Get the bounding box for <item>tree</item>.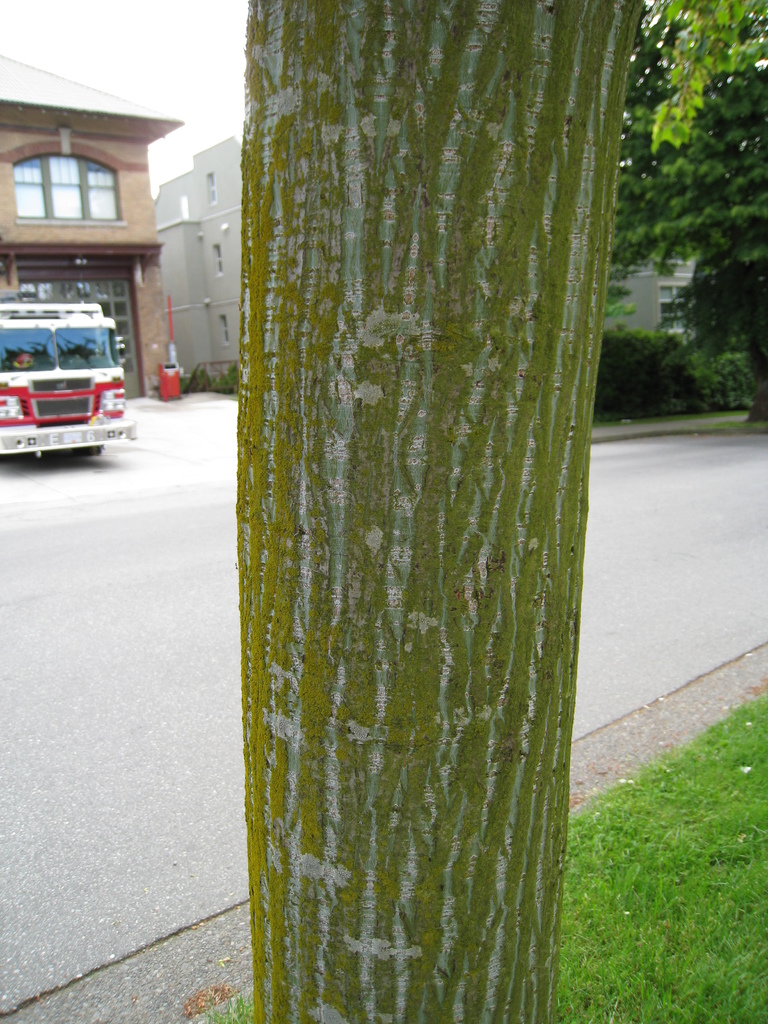
[650, 0, 767, 148].
